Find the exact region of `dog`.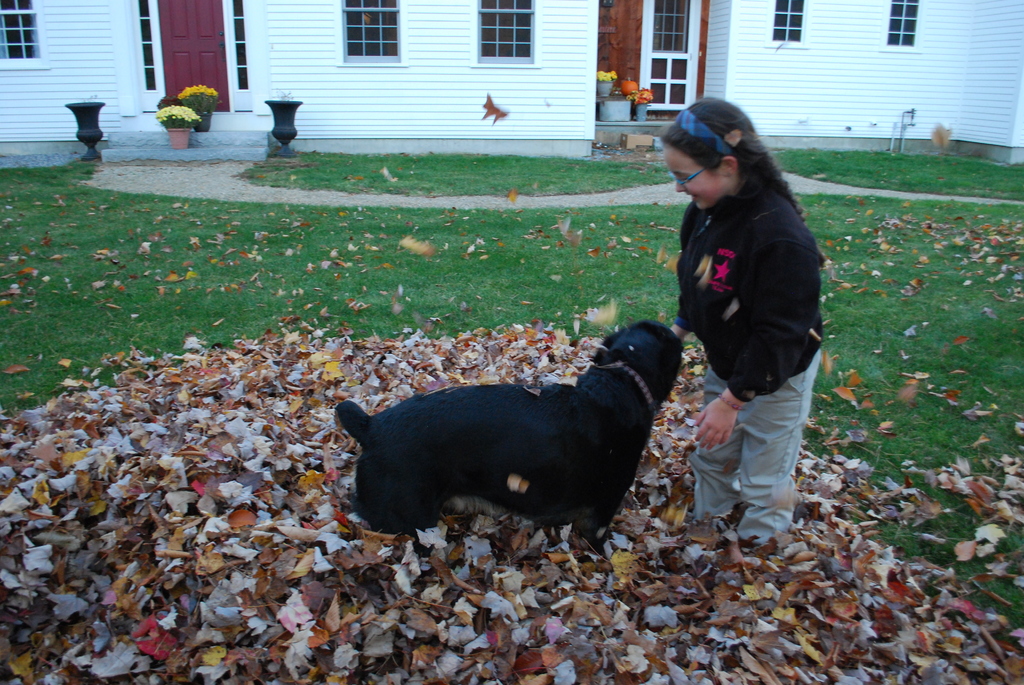
Exact region: [left=335, top=320, right=687, bottom=559].
